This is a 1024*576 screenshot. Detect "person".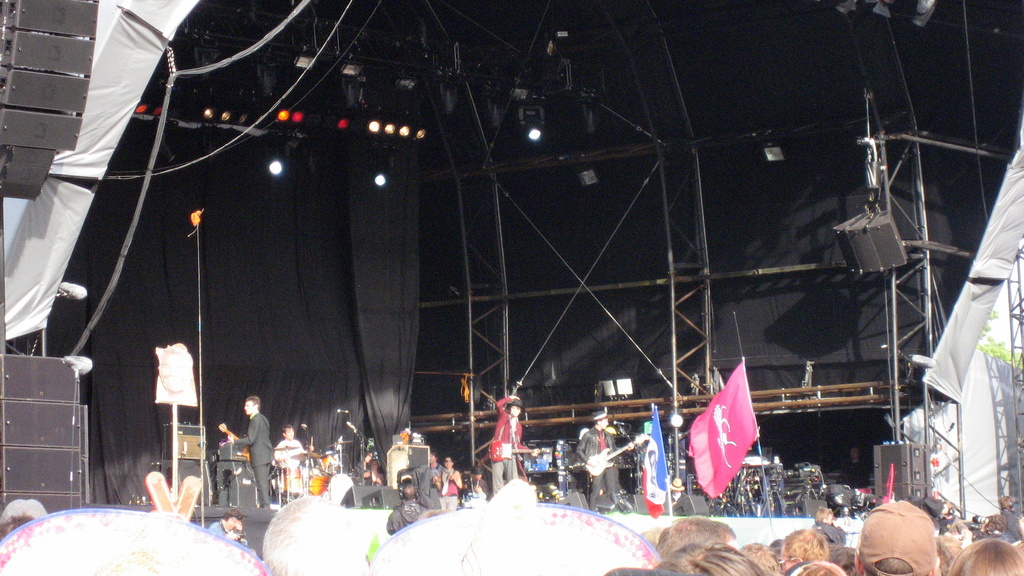
region(348, 451, 376, 506).
